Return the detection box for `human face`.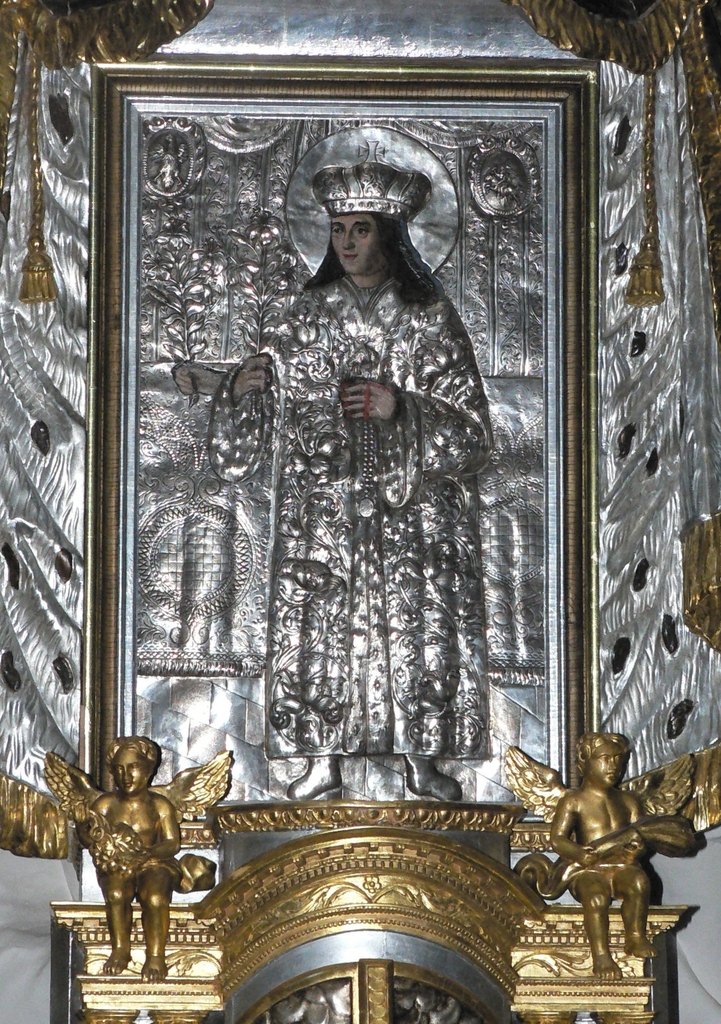
(x1=114, y1=746, x2=149, y2=797).
